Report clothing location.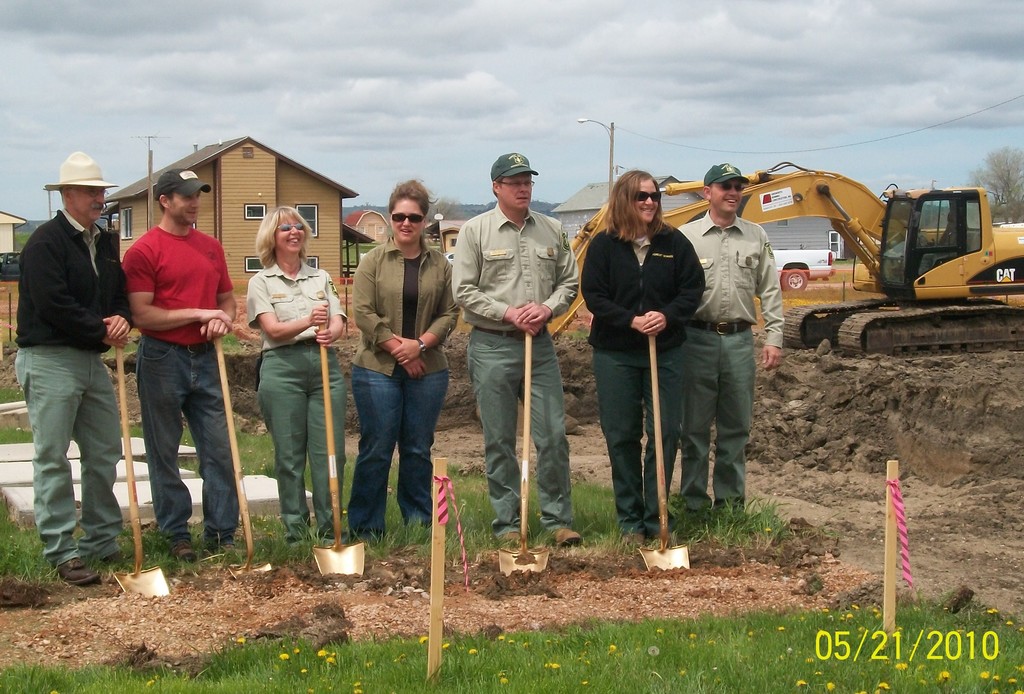
Report: (583, 220, 704, 538).
